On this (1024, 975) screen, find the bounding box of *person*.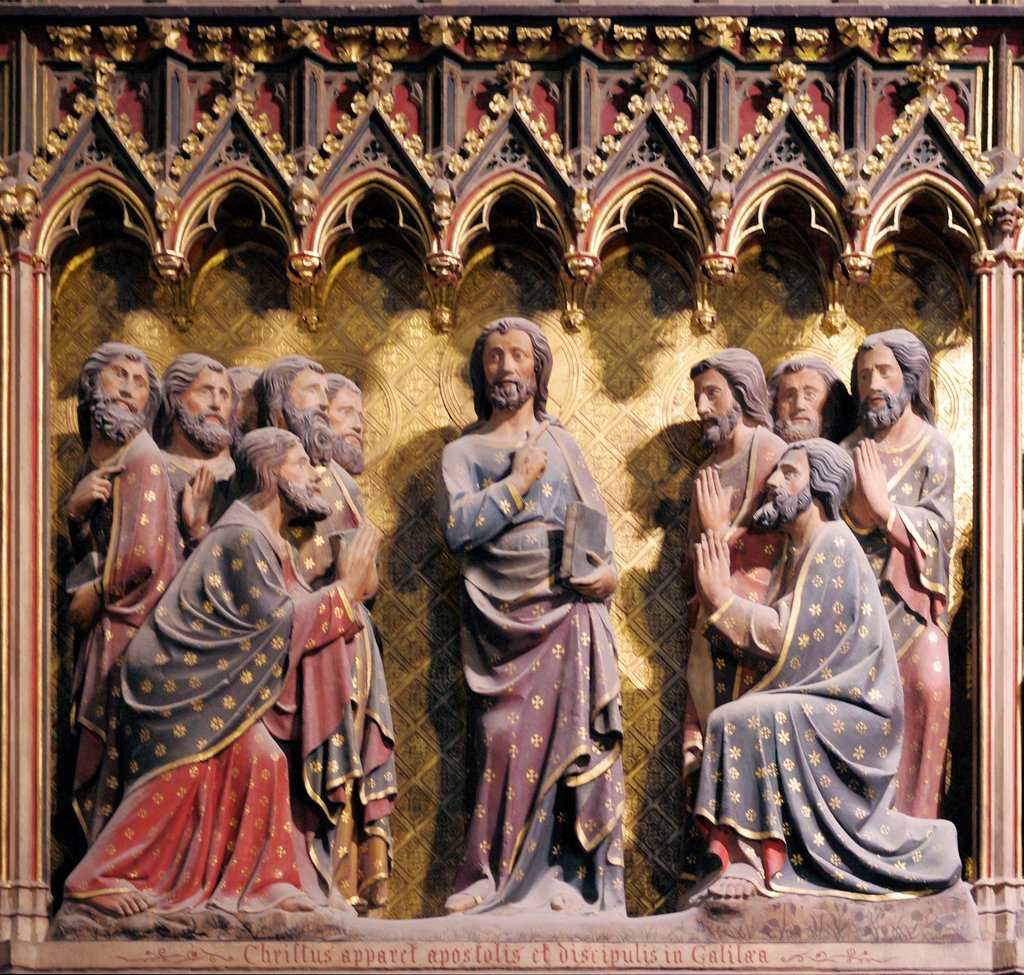
Bounding box: <box>433,312,630,919</box>.
